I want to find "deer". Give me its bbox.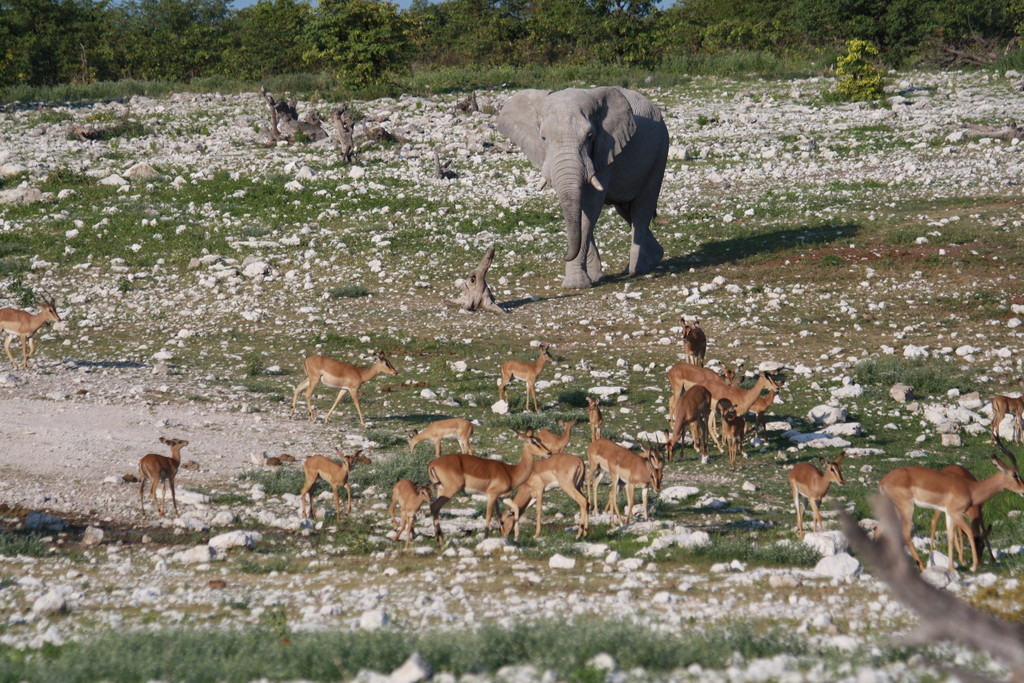
bbox=[501, 347, 557, 406].
